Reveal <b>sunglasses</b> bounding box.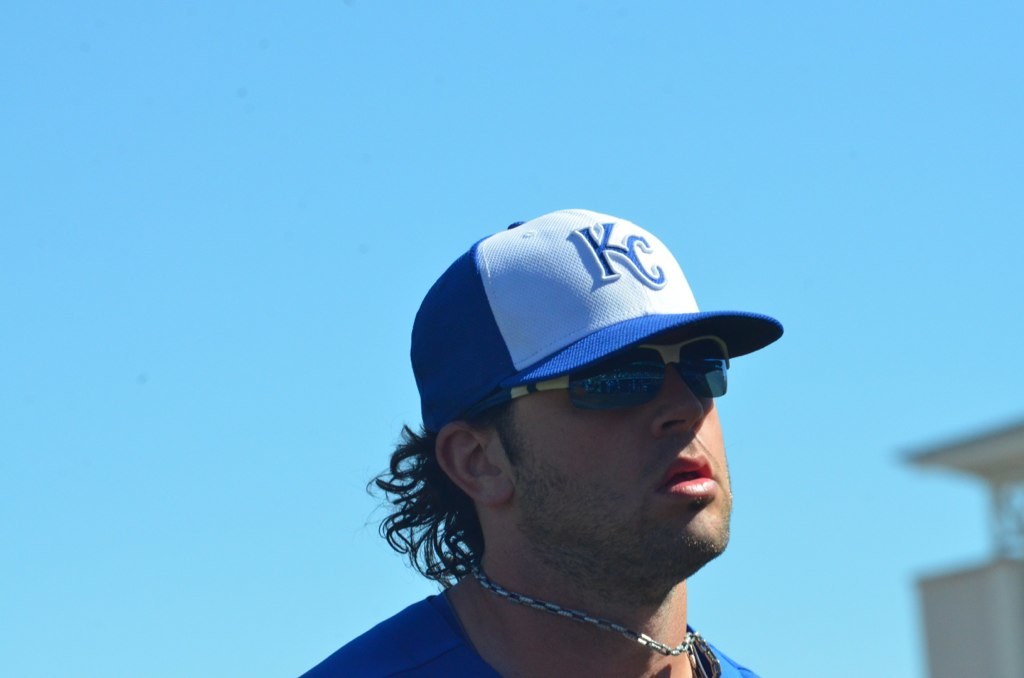
Revealed: crop(501, 331, 746, 414).
